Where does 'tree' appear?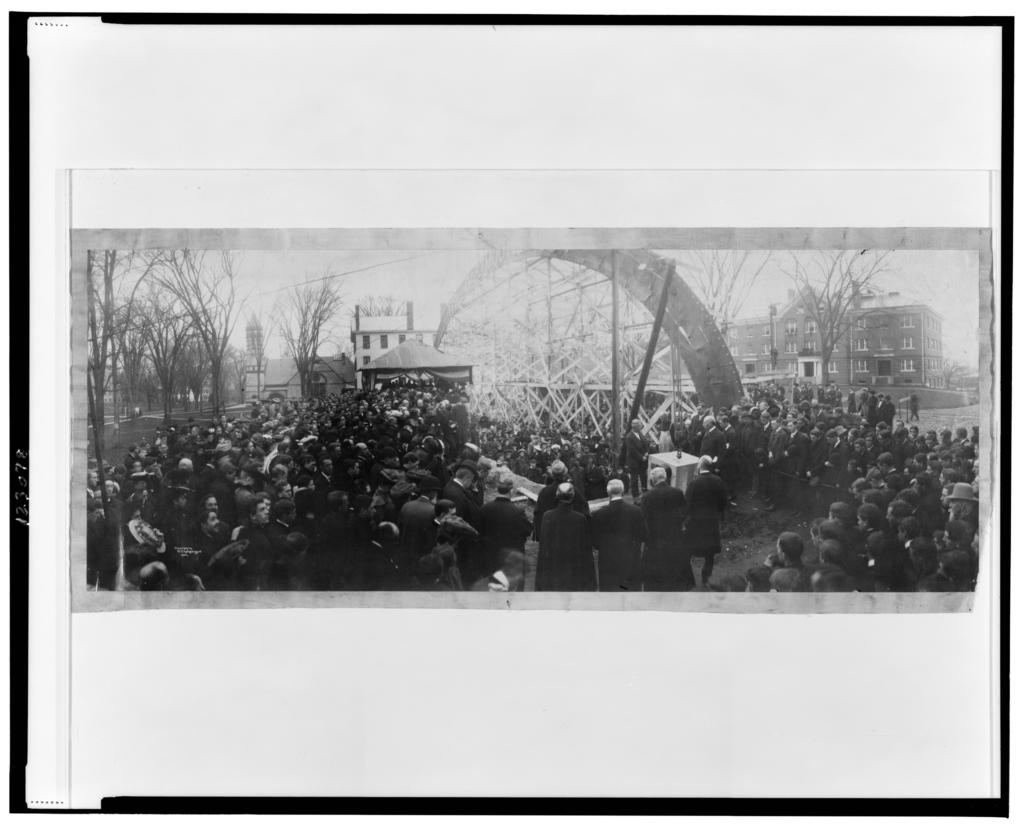
Appears at (345, 291, 415, 322).
